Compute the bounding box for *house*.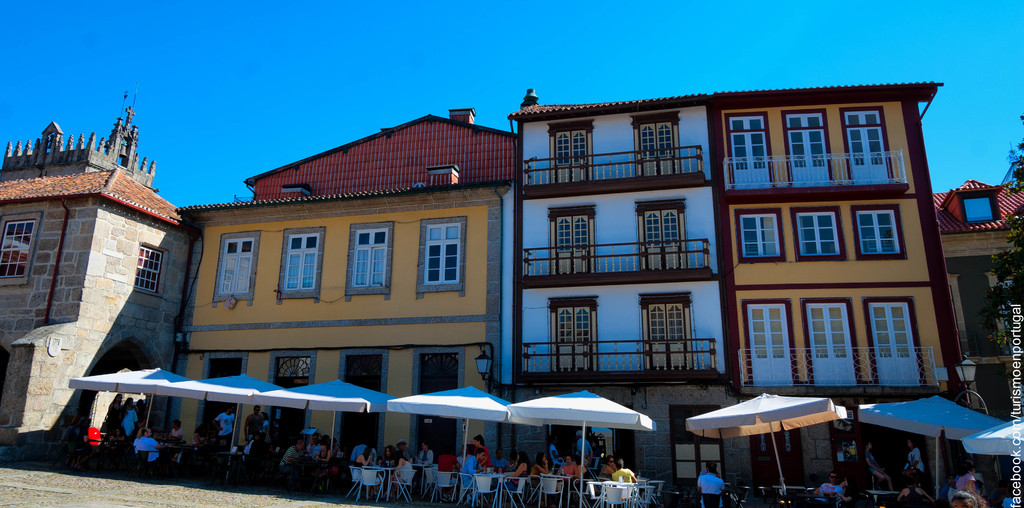
[x1=173, y1=106, x2=515, y2=474].
